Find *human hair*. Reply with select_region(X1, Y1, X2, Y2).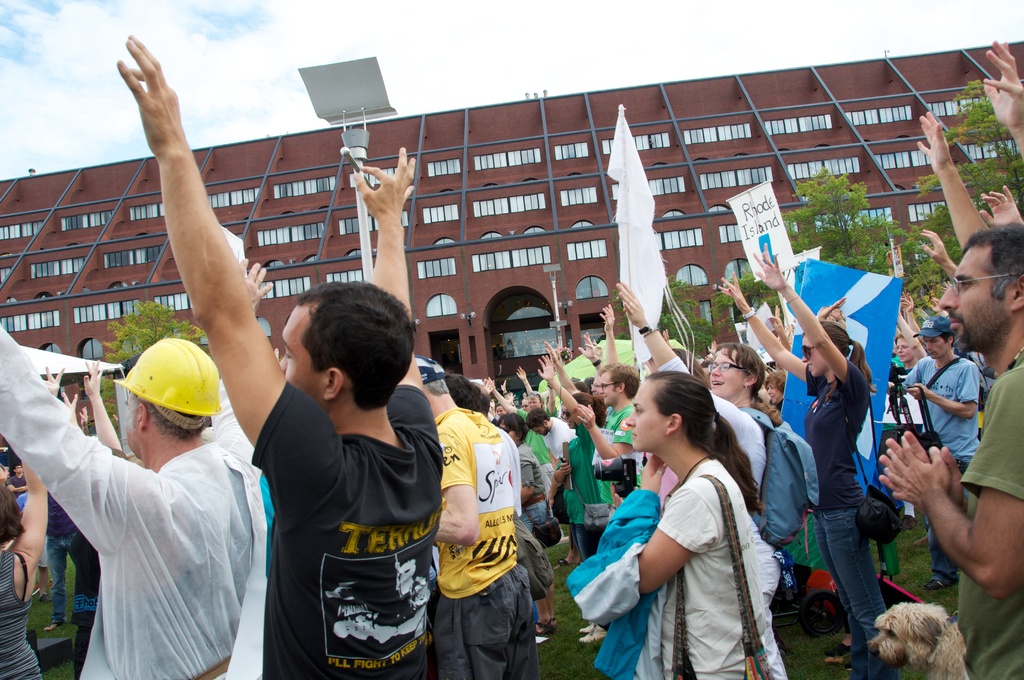
select_region(940, 332, 957, 346).
